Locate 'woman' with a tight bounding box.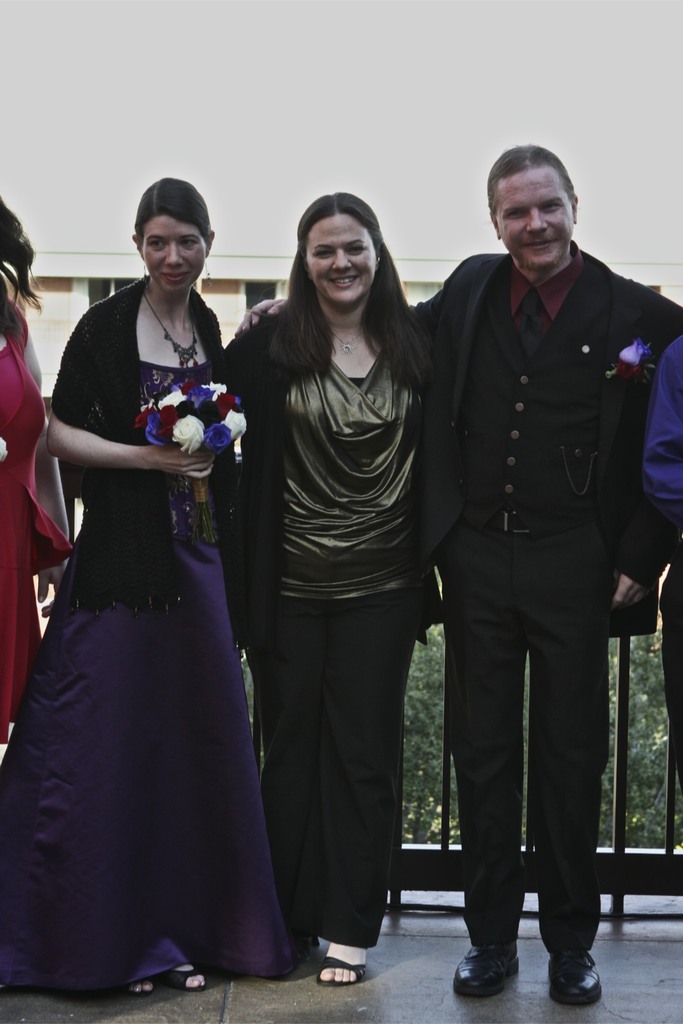
0/189/68/742.
